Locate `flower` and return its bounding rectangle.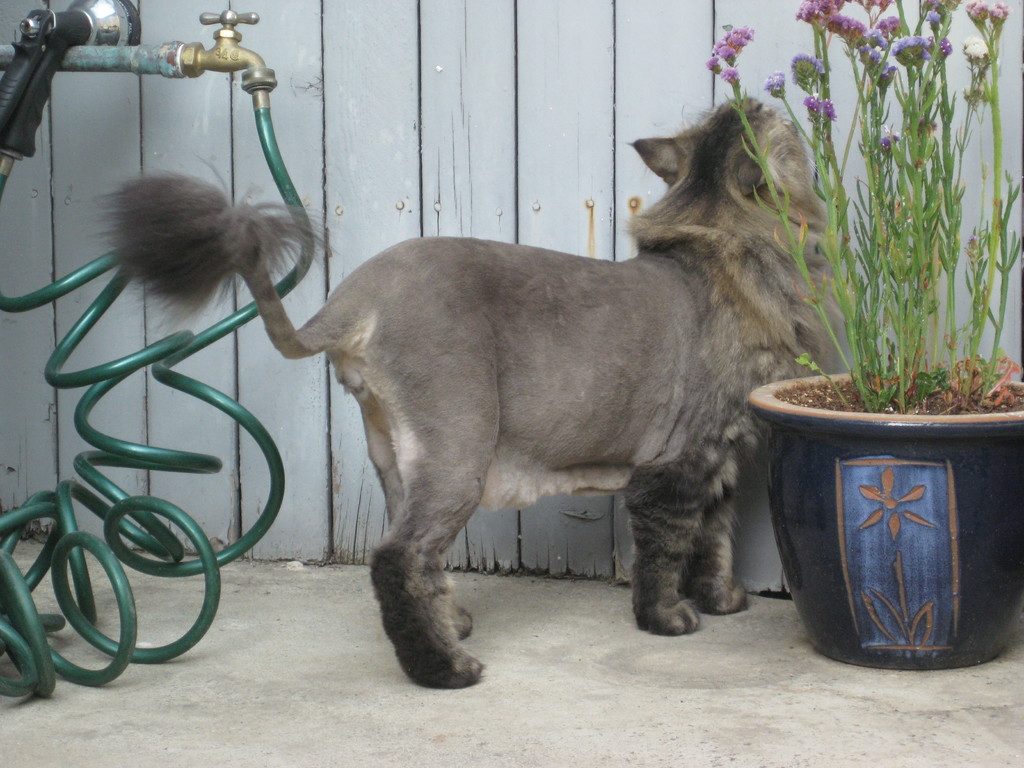
x1=792, y1=52, x2=825, y2=76.
